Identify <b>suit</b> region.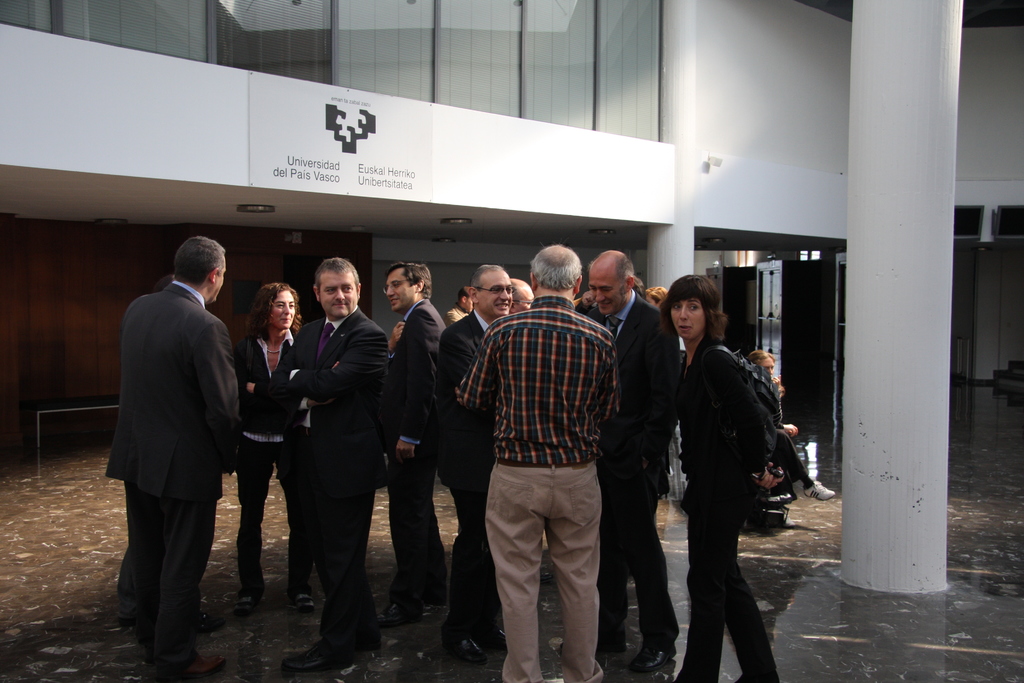
Region: select_region(429, 307, 489, 645).
